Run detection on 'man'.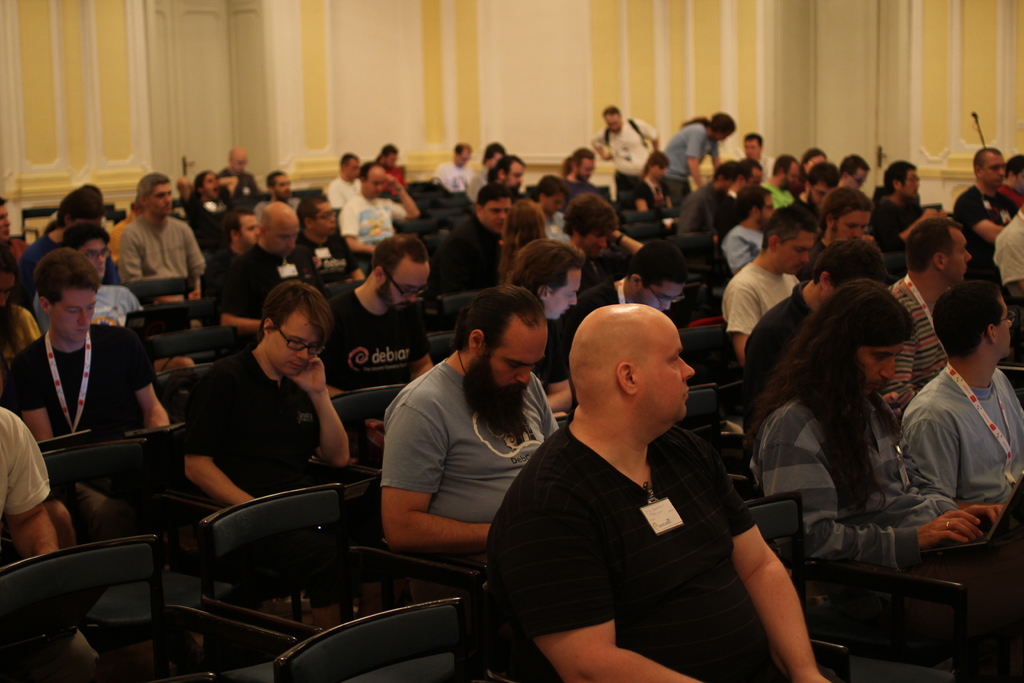
Result: (213,213,259,277).
